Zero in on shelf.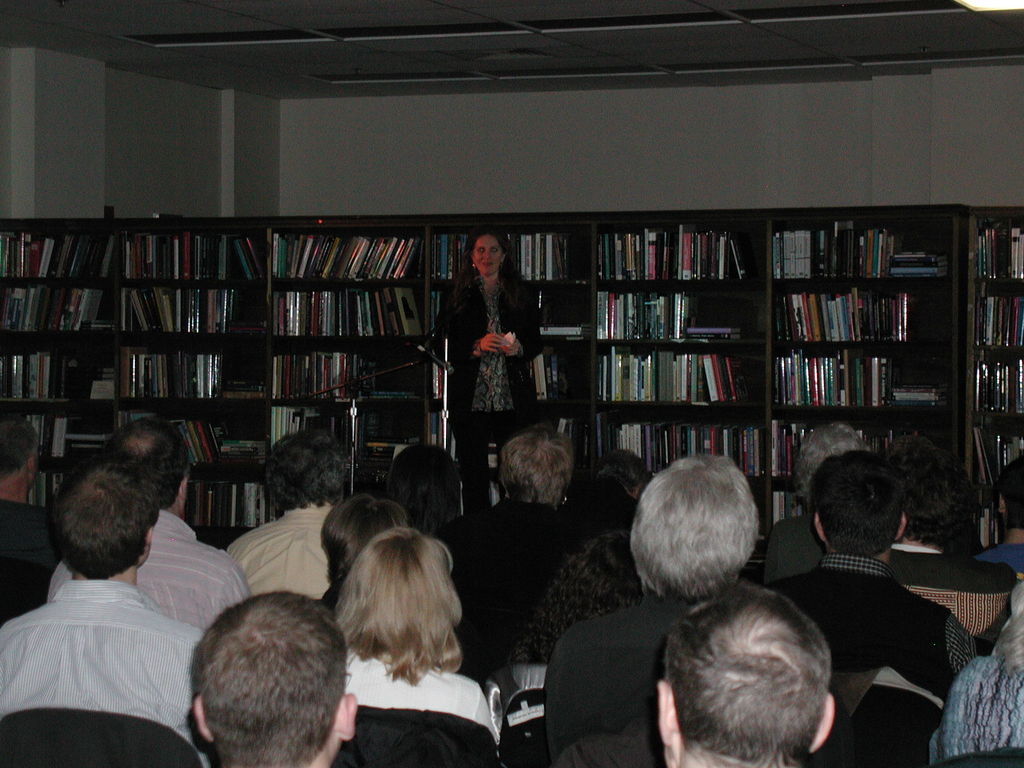
Zeroed in: <region>580, 277, 777, 349</region>.
